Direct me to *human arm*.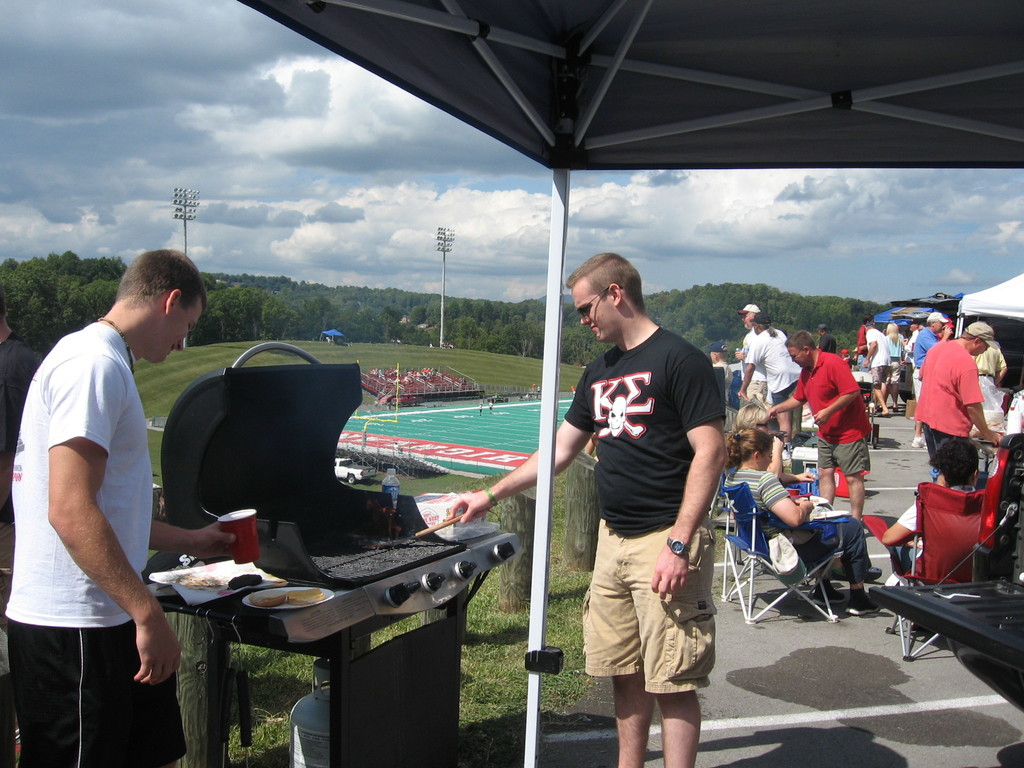
Direction: box(866, 336, 884, 361).
